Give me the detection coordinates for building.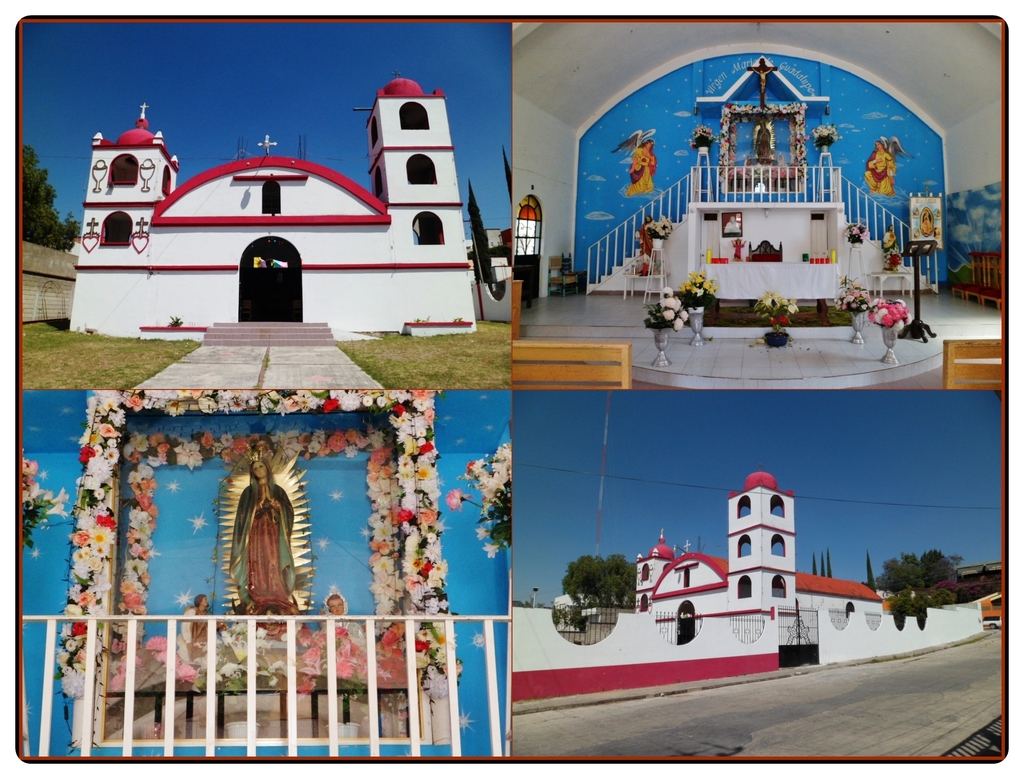
515, 22, 1003, 387.
